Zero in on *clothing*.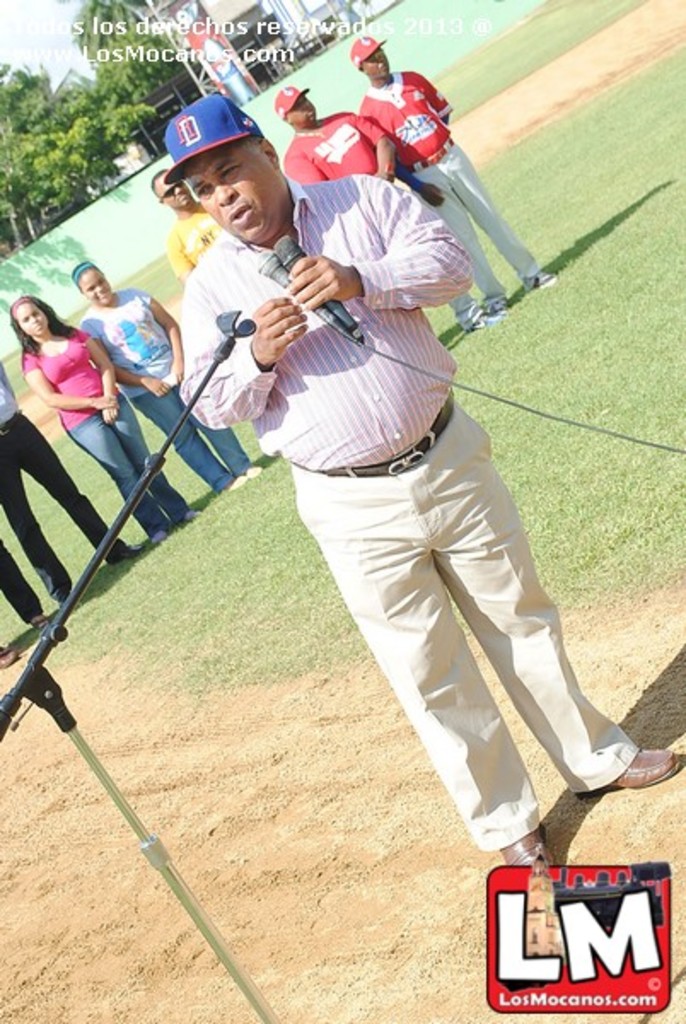
Zeroed in: {"left": 2, "top": 546, "right": 49, "bottom": 631}.
